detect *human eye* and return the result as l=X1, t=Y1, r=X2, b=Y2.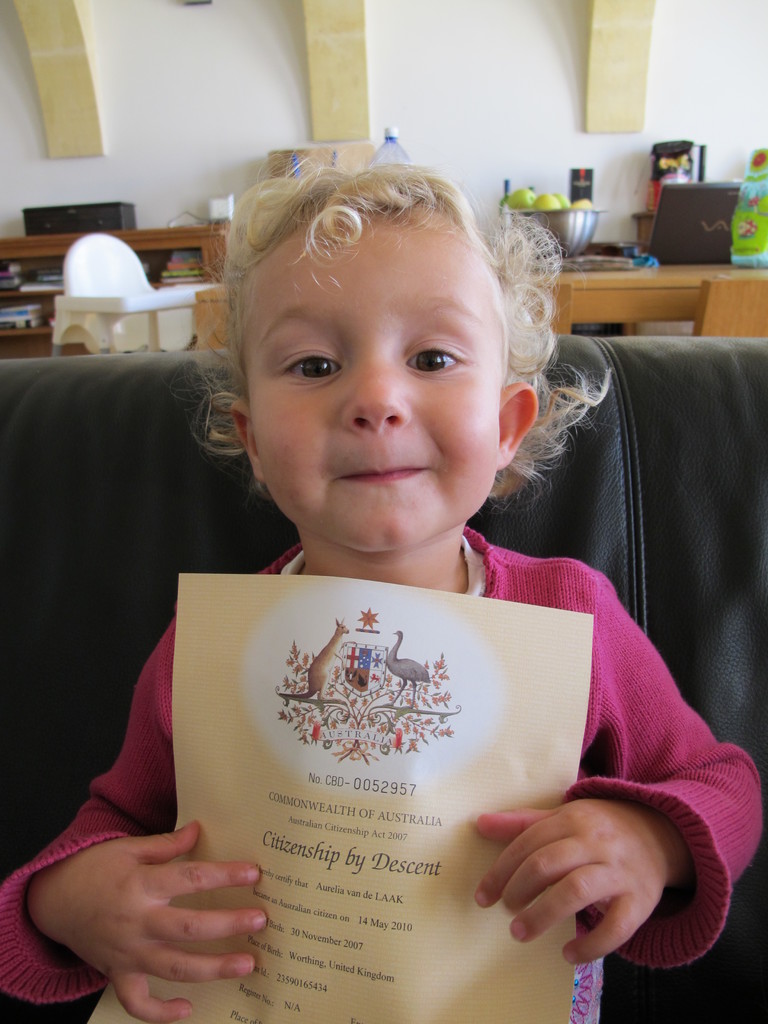
l=408, t=338, r=467, b=380.
